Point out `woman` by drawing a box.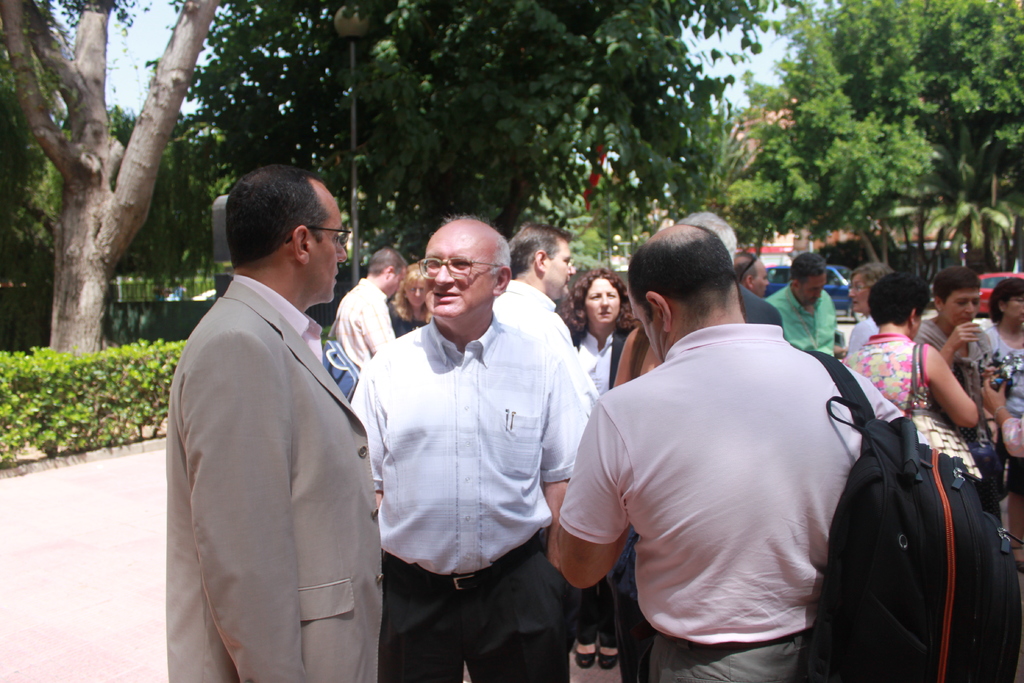
bbox=[973, 277, 1023, 570].
